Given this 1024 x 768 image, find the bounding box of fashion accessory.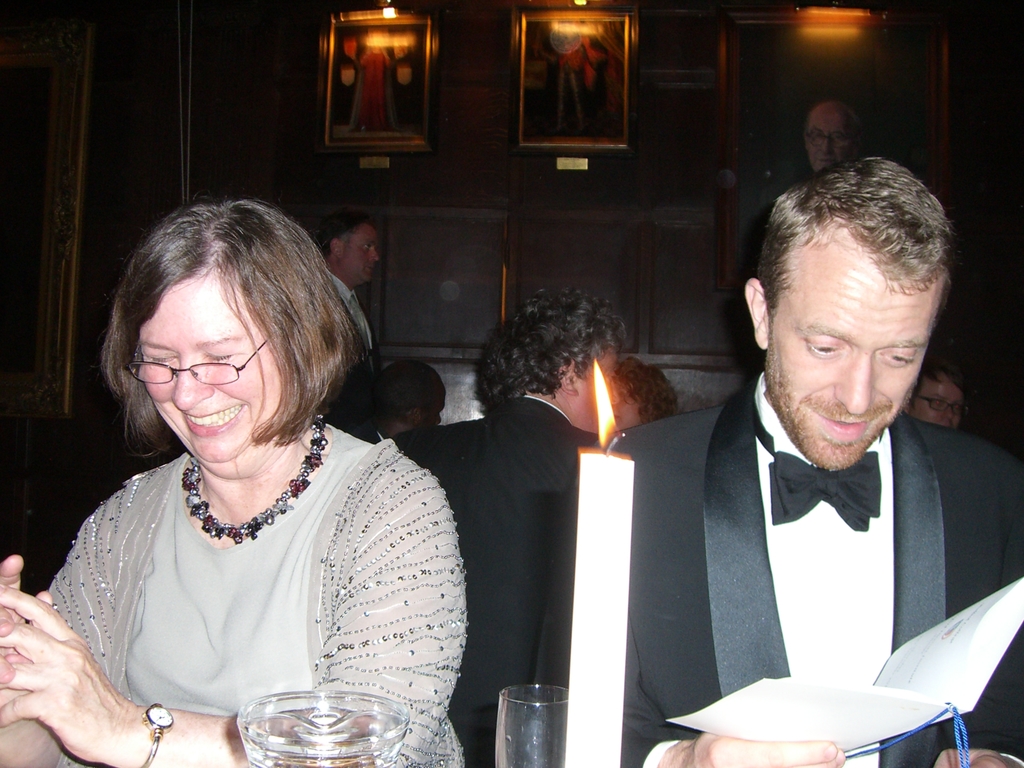
(178, 410, 330, 548).
